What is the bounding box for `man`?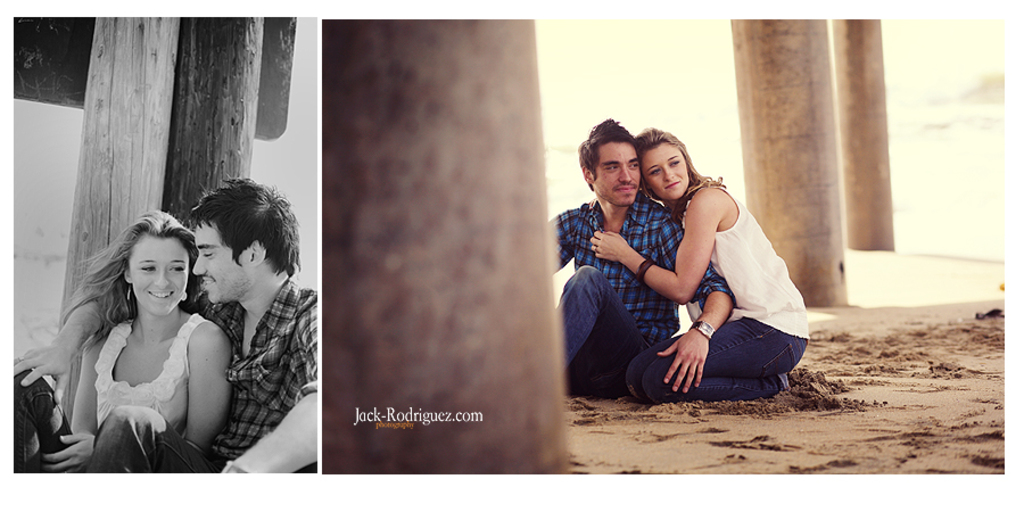
548/116/732/403.
